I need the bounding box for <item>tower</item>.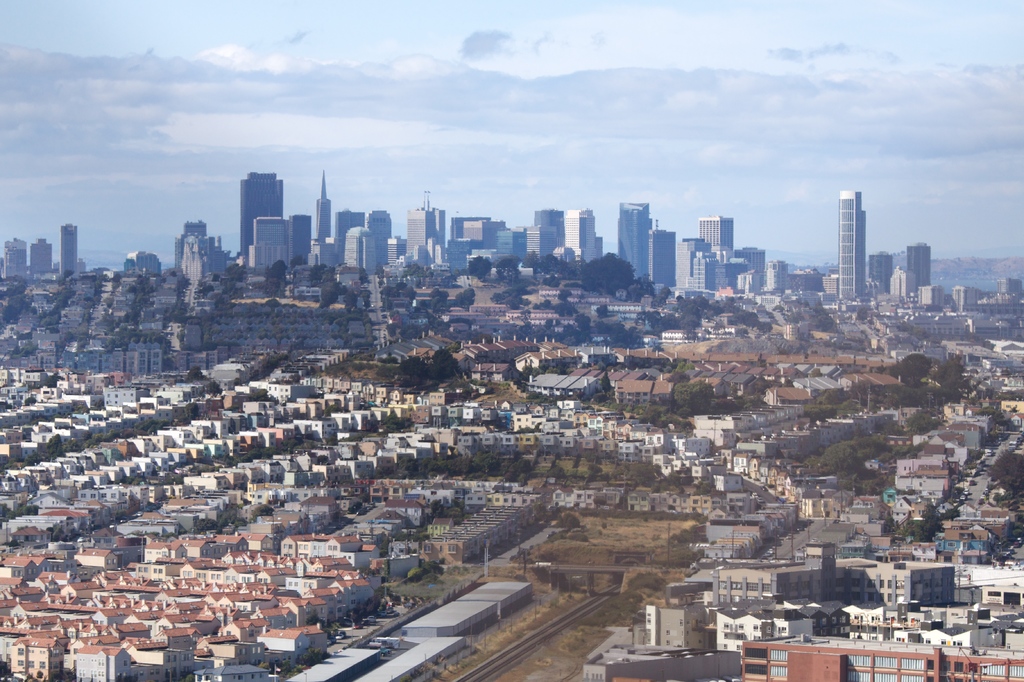
Here it is: [left=618, top=202, right=646, bottom=279].
